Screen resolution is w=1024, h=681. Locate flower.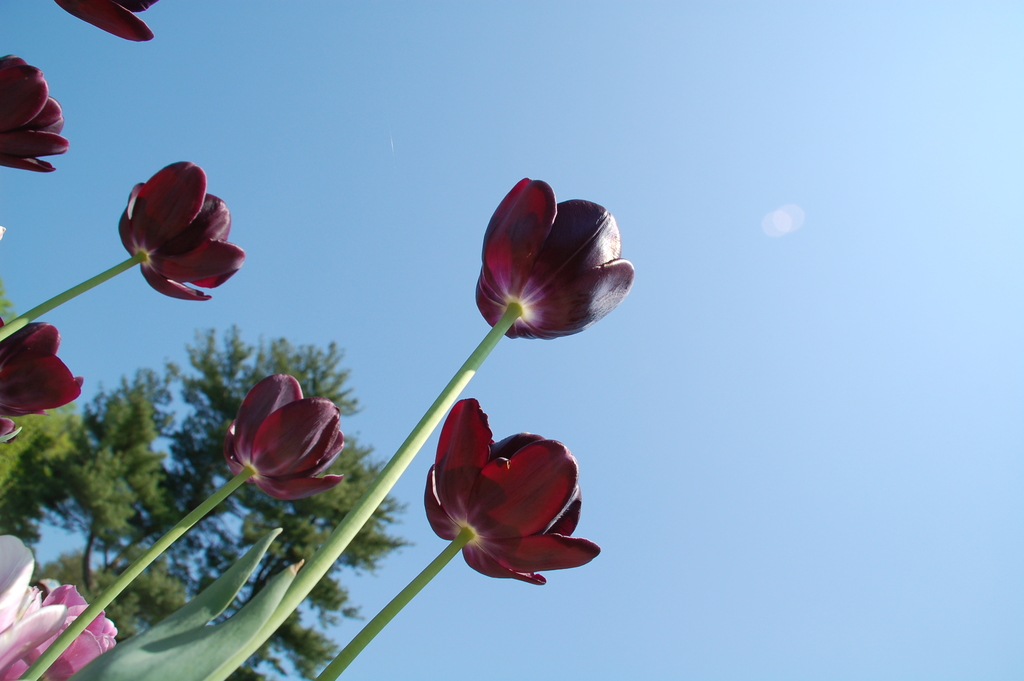
(x1=473, y1=176, x2=637, y2=344).
